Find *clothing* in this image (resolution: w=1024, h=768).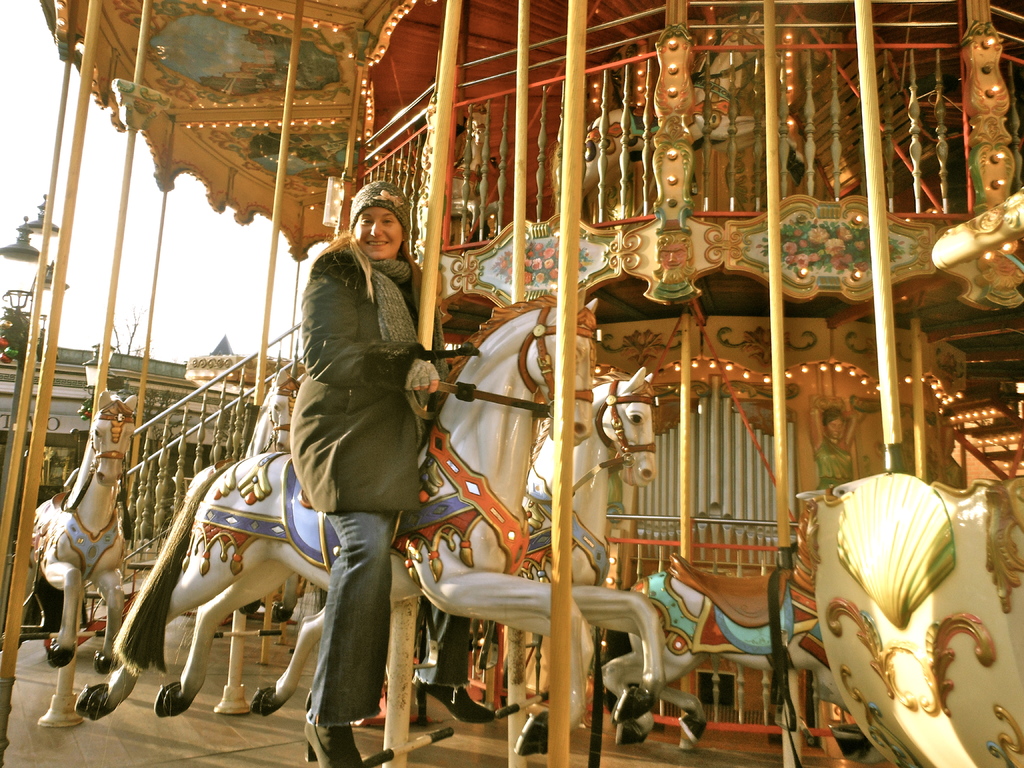
l=814, t=438, r=858, b=492.
